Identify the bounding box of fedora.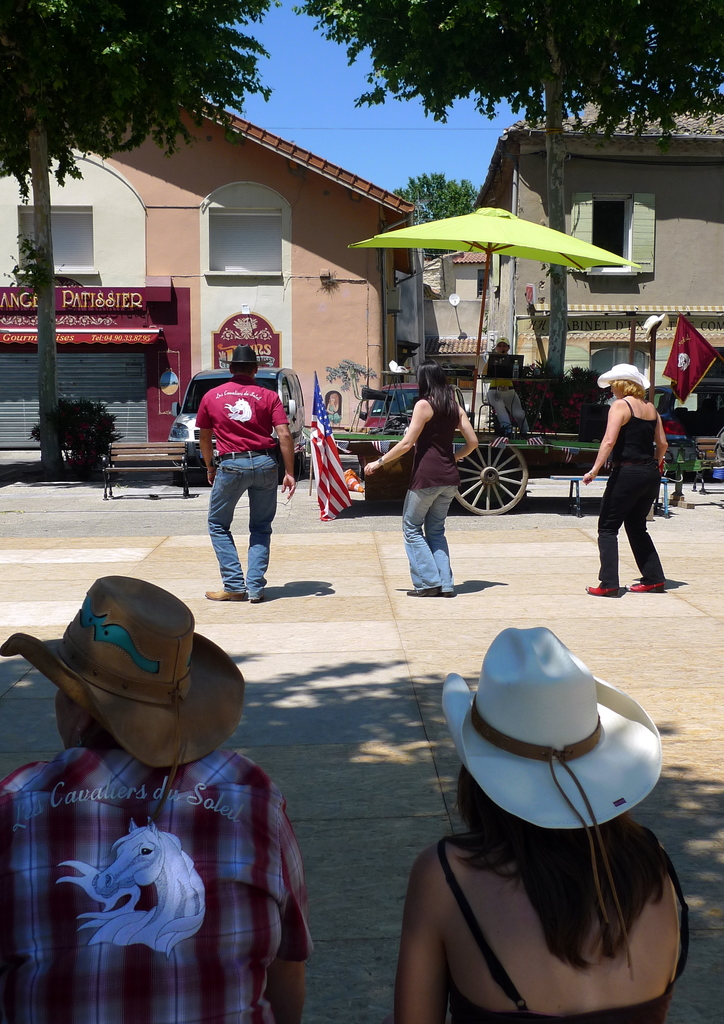
box(595, 364, 649, 386).
